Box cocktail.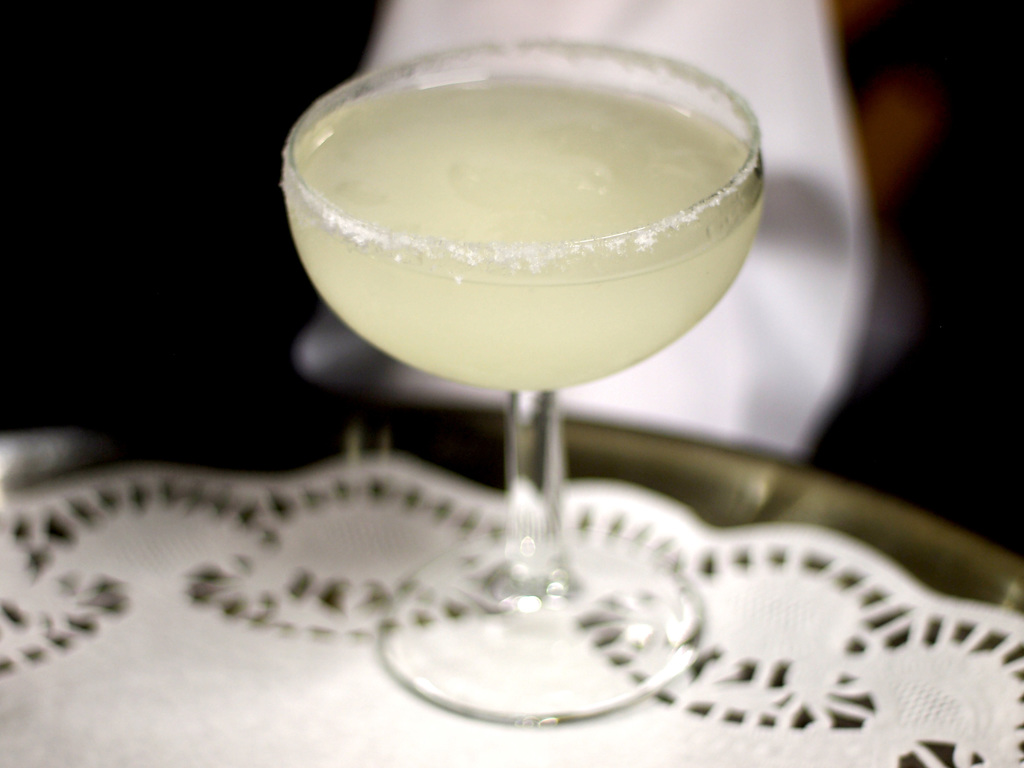
[278, 36, 768, 733].
